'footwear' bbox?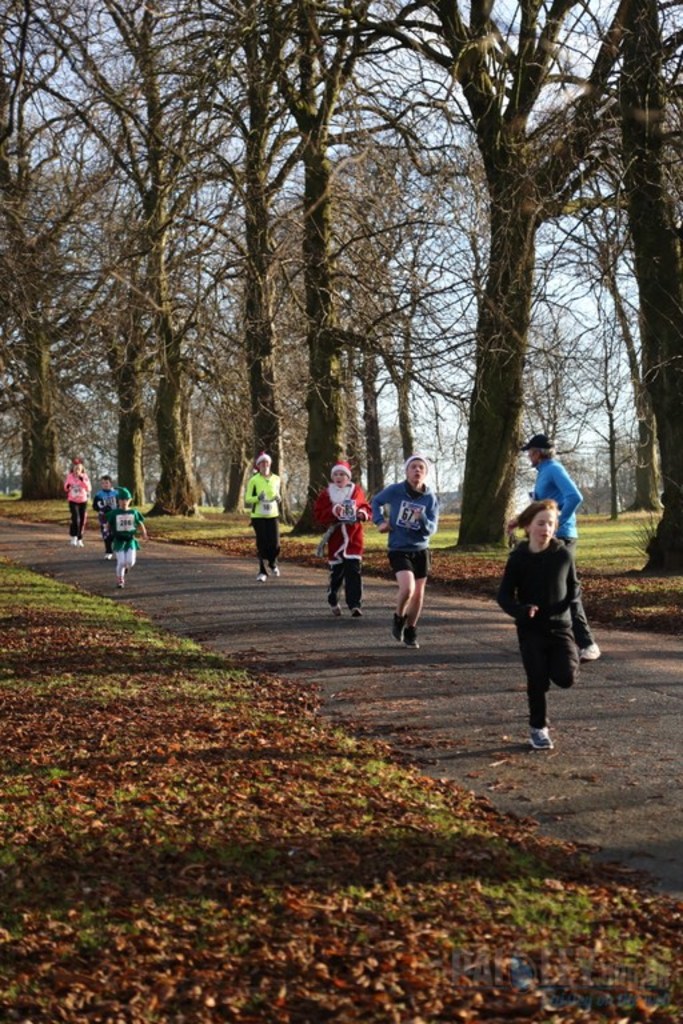
(103,551,116,561)
